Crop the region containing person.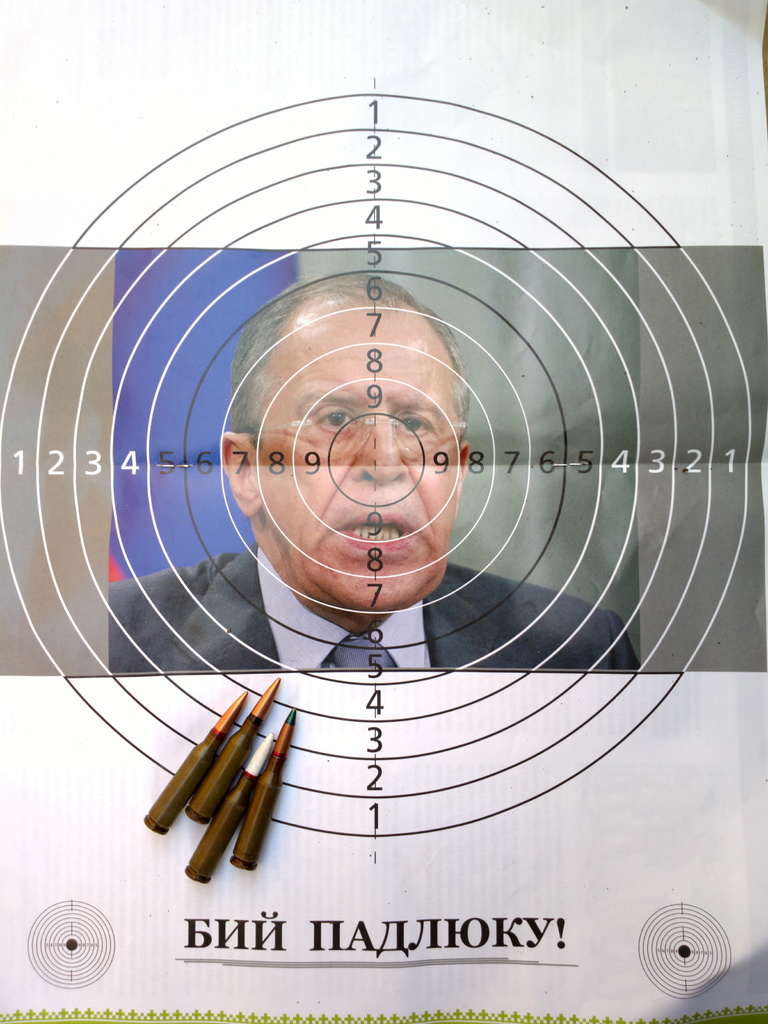
Crop region: 105/276/637/676.
